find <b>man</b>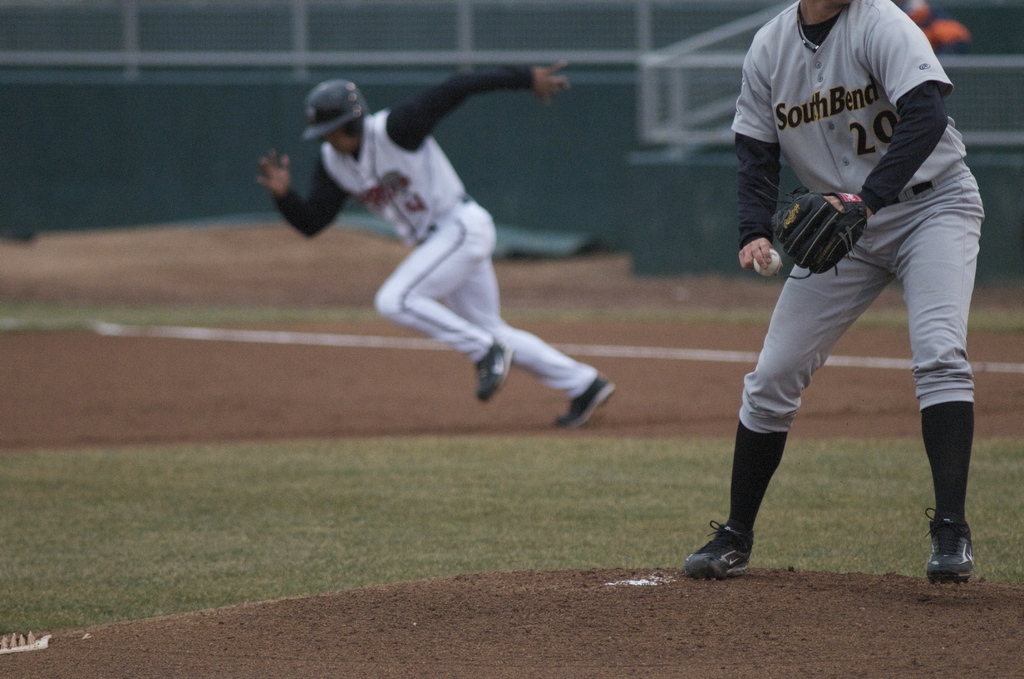
<region>688, 0, 1002, 590</region>
